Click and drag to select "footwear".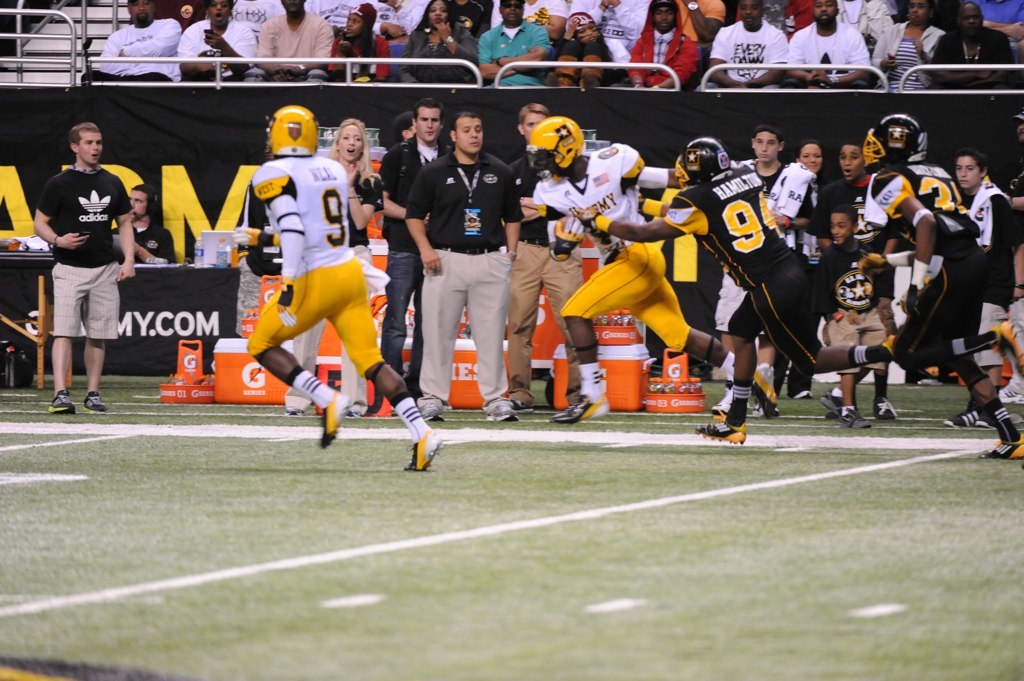
Selection: l=547, t=388, r=616, b=433.
